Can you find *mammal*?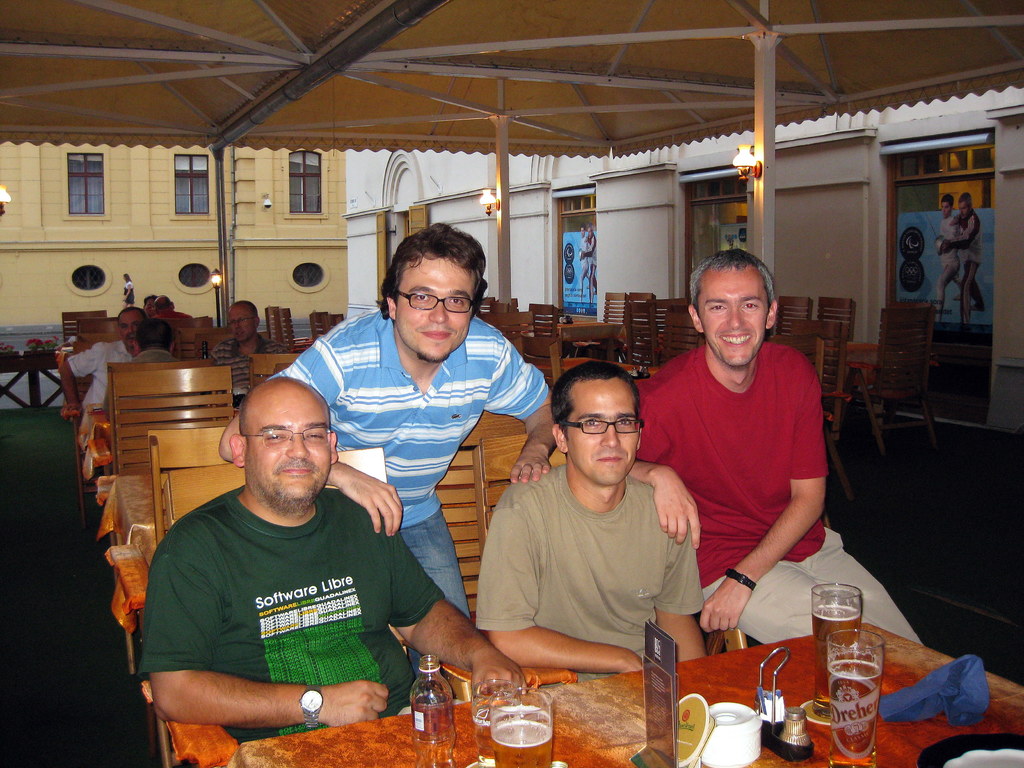
Yes, bounding box: {"left": 132, "top": 317, "right": 191, "bottom": 367}.
